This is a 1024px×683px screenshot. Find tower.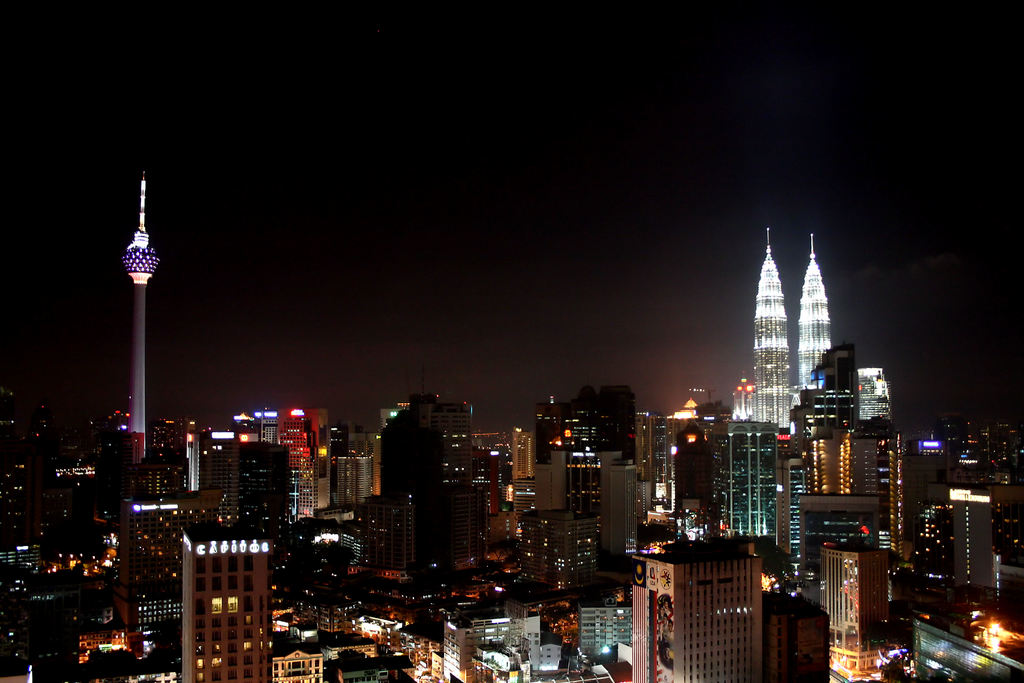
Bounding box: <region>120, 169, 154, 474</region>.
